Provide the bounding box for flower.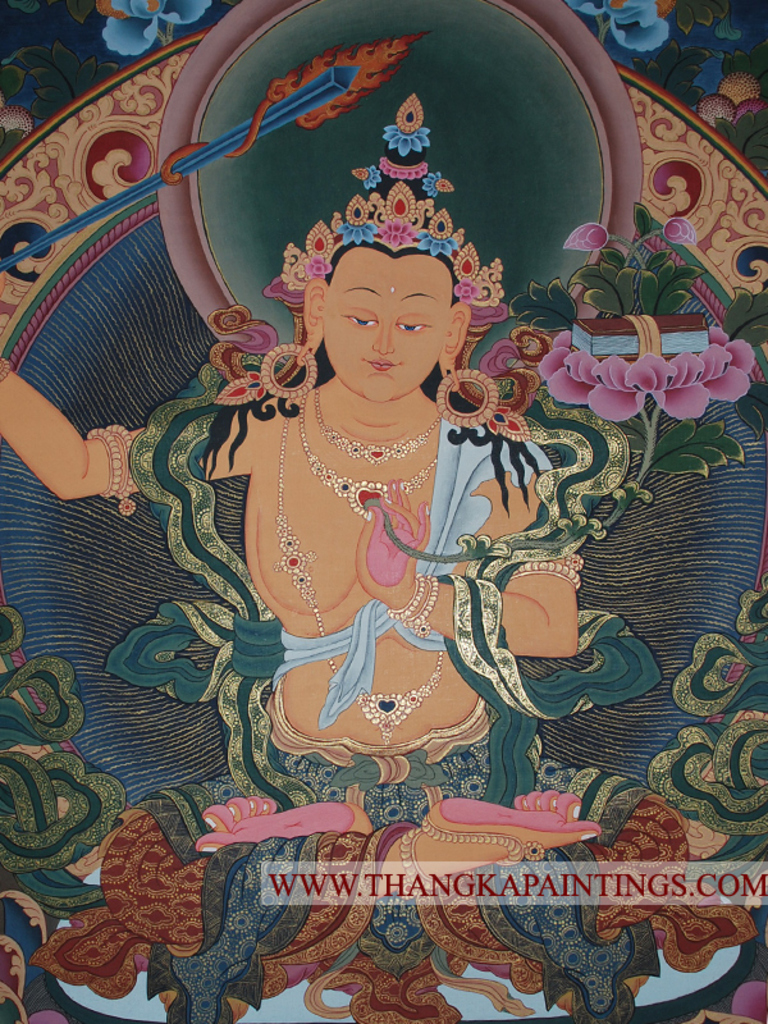
pyautogui.locateOnScreen(538, 325, 758, 425).
